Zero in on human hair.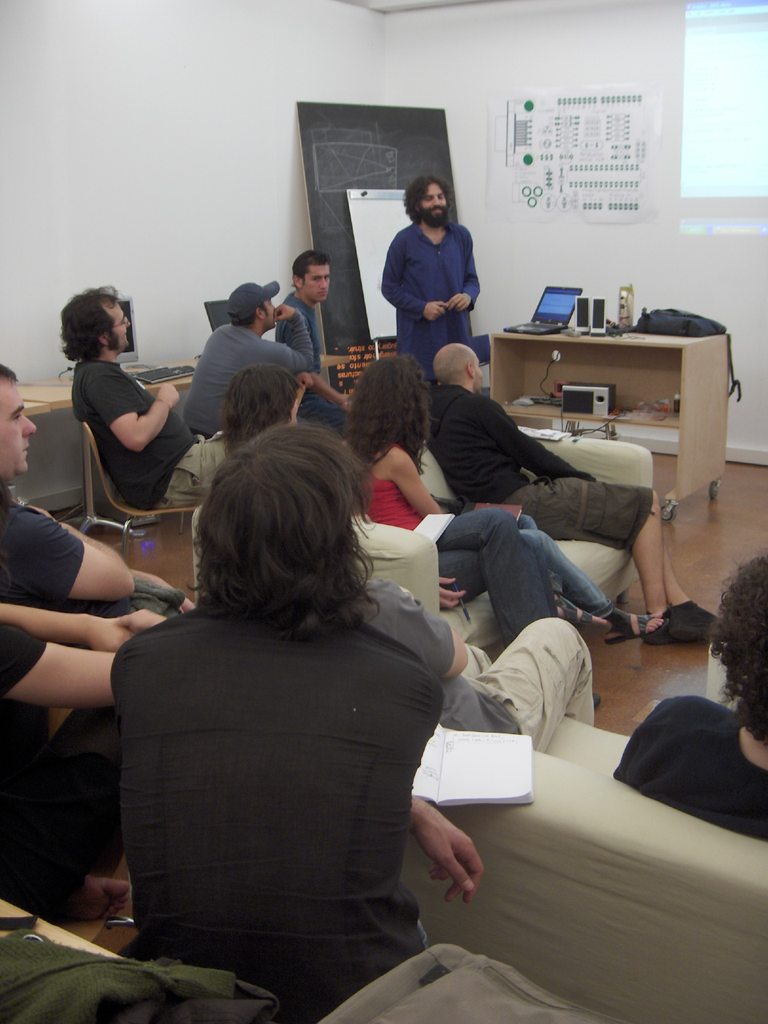
Zeroed in: bbox=(228, 300, 270, 328).
